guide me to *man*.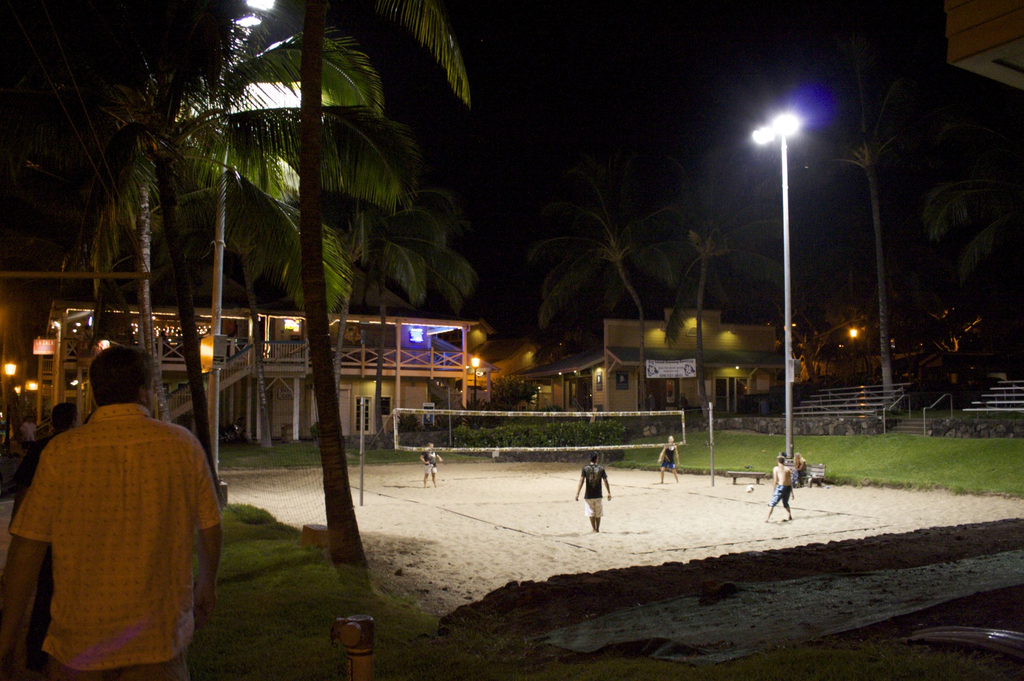
Guidance: bbox=[654, 432, 682, 479].
